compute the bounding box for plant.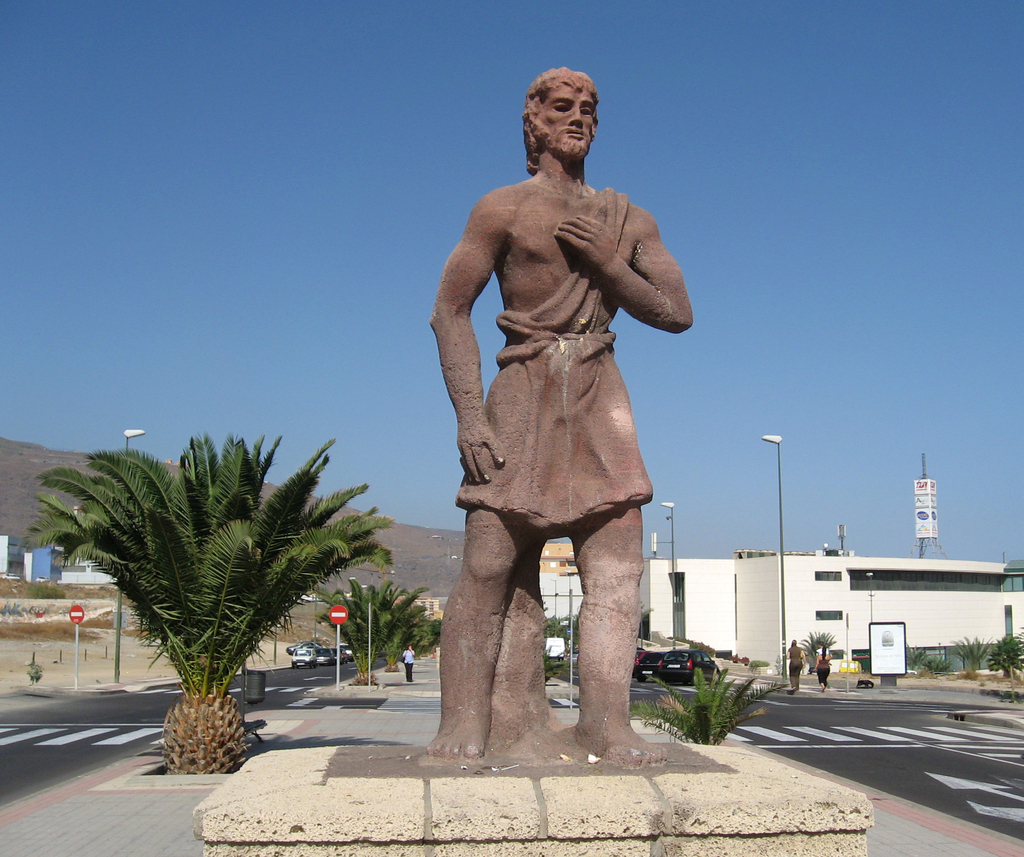
[x1=797, y1=628, x2=838, y2=674].
